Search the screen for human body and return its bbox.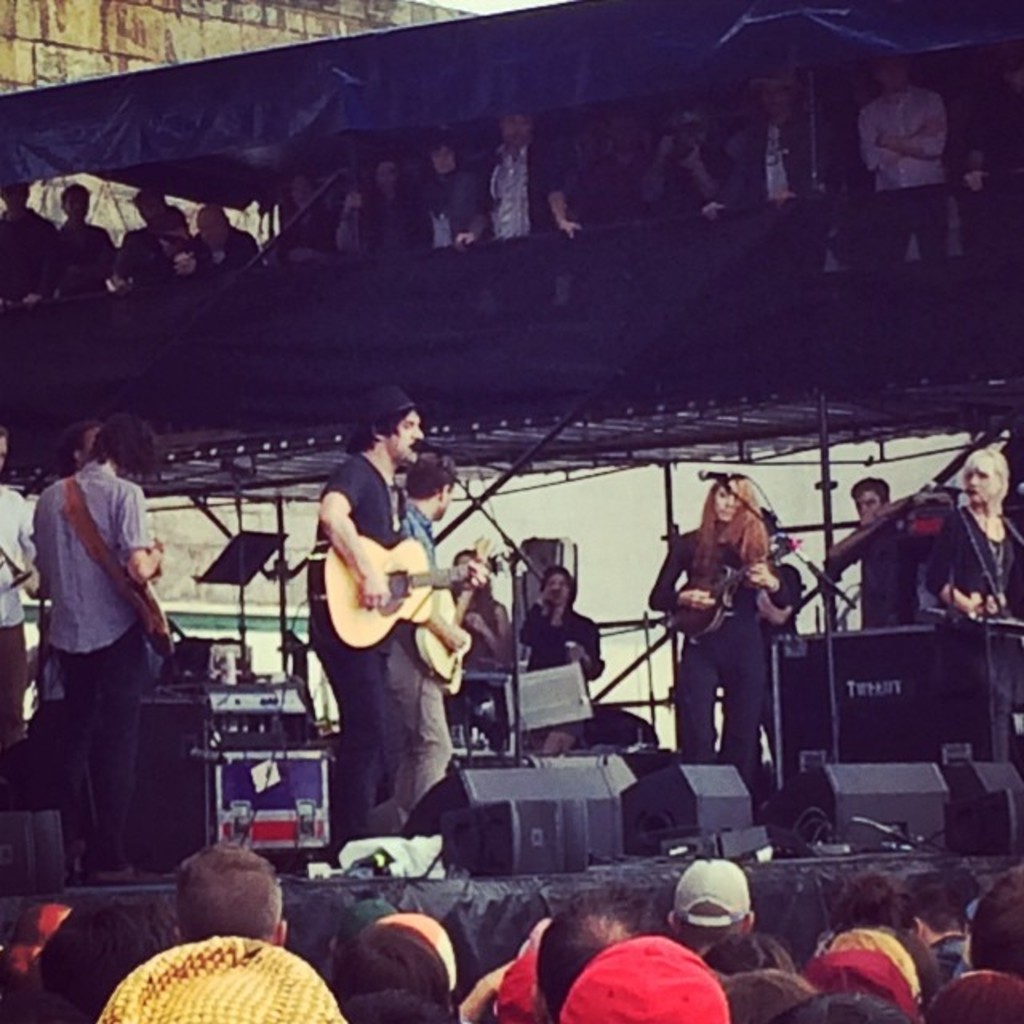
Found: 846, 477, 901, 632.
